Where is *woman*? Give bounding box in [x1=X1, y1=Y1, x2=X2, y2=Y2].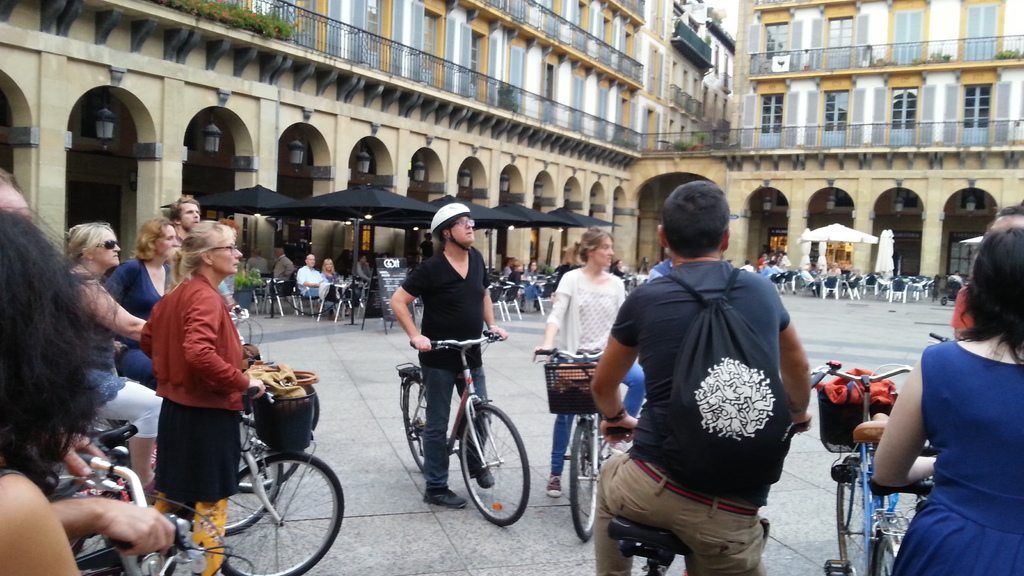
[x1=508, y1=261, x2=525, y2=303].
